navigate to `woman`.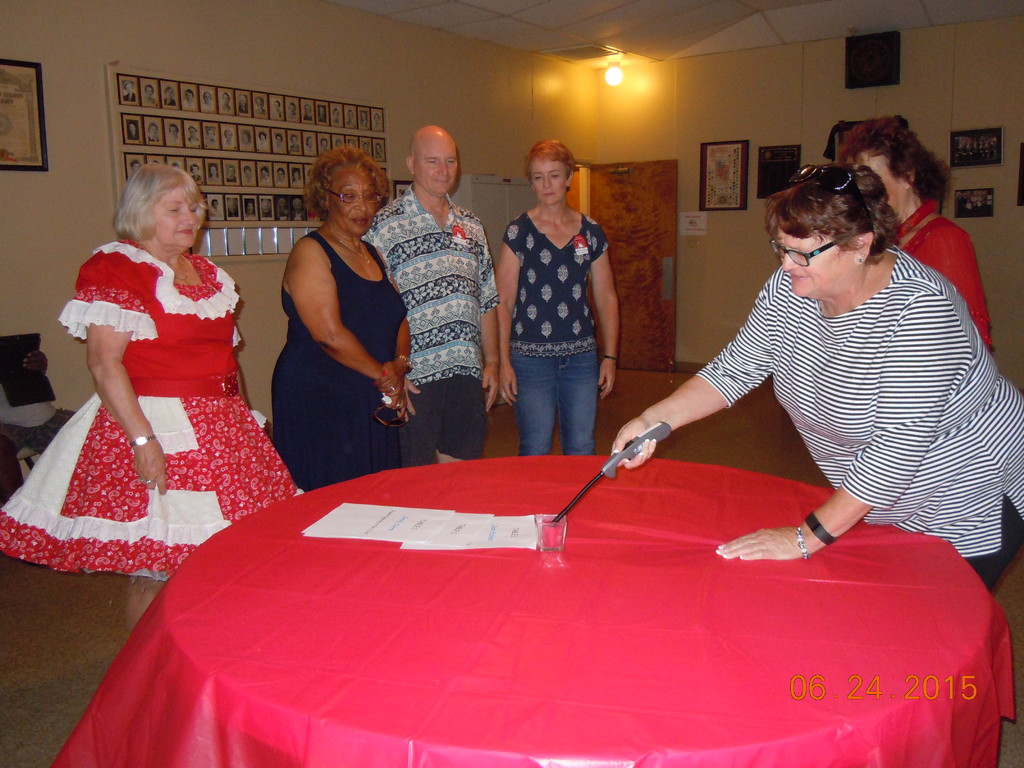
Navigation target: left=609, top=161, right=1023, bottom=605.
